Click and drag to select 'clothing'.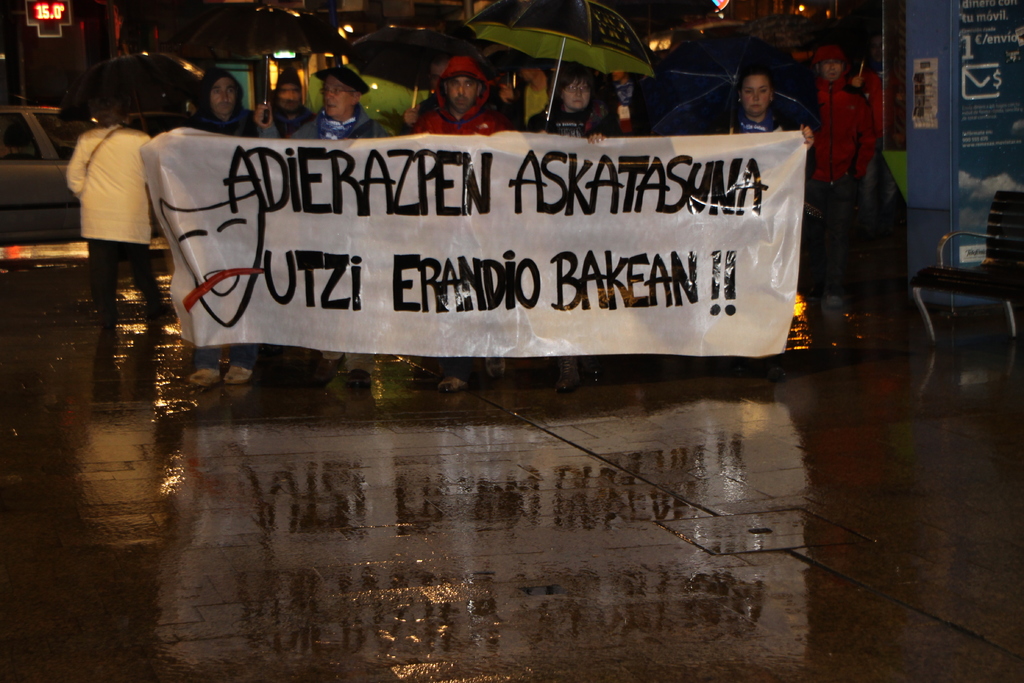
Selection: [x1=811, y1=79, x2=886, y2=293].
